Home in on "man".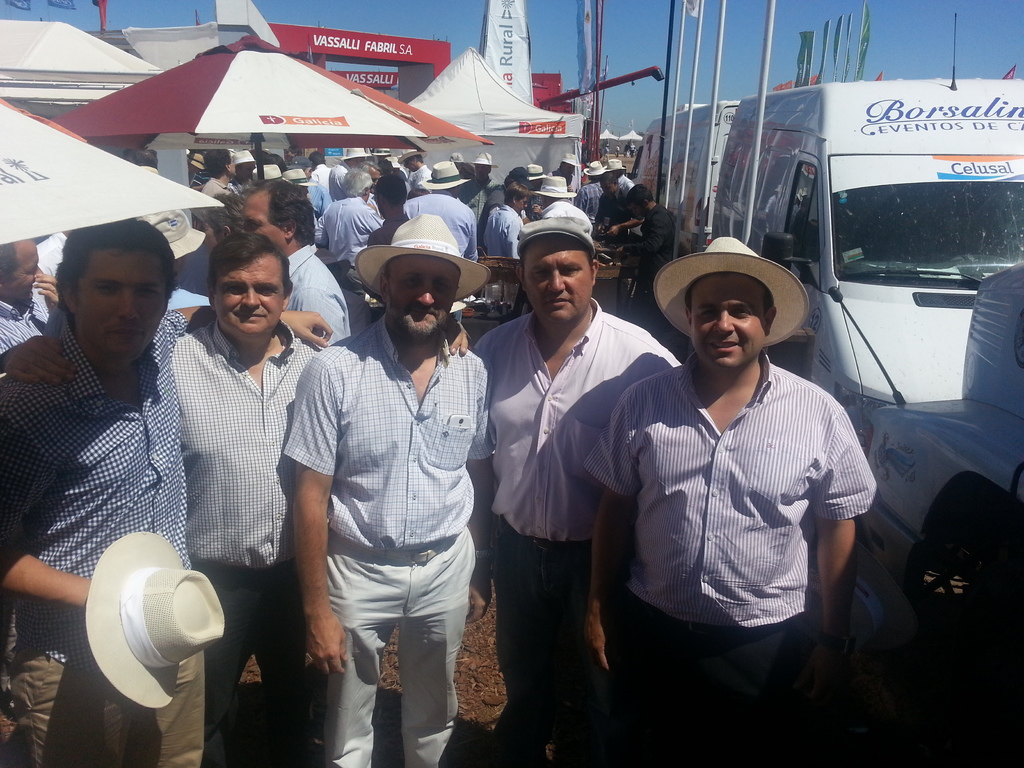
Homed in at crop(163, 230, 319, 767).
